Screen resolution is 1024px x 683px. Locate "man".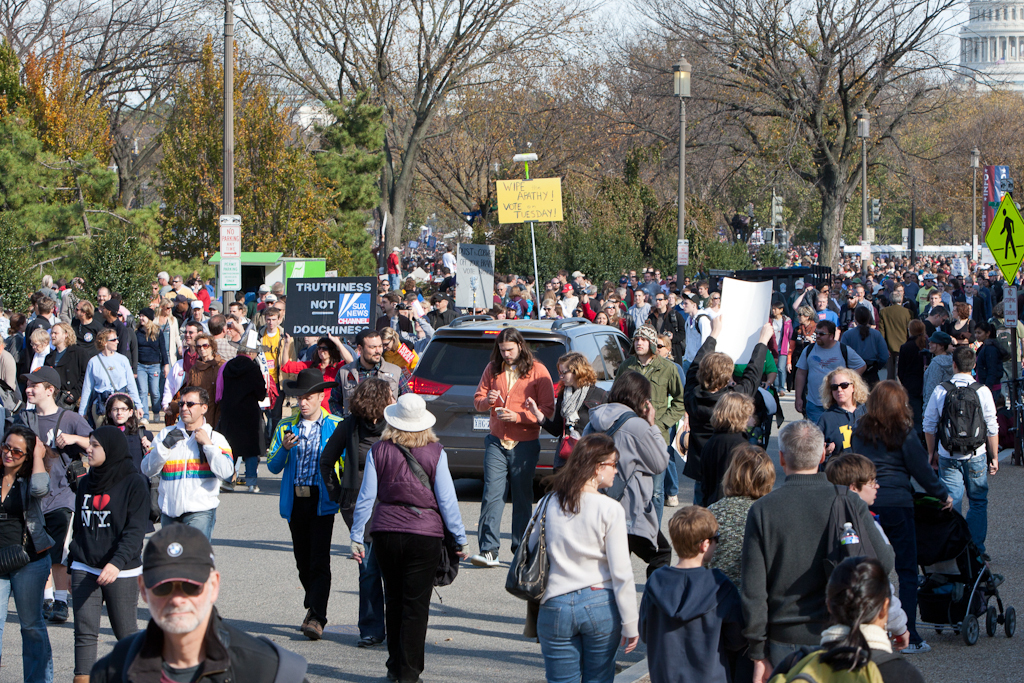
bbox=[616, 323, 686, 521].
